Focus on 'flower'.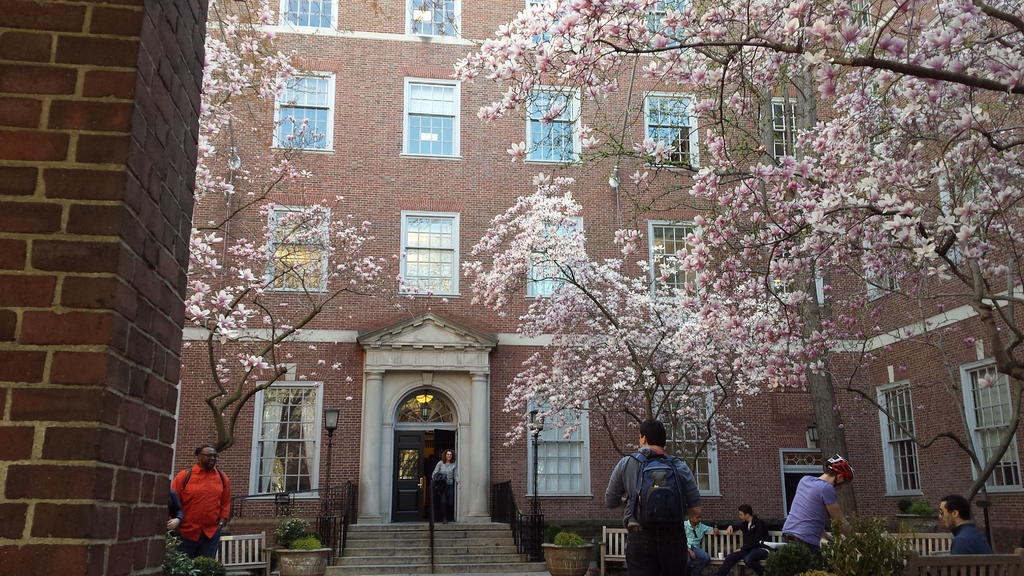
Focused at [x1=344, y1=374, x2=357, y2=384].
